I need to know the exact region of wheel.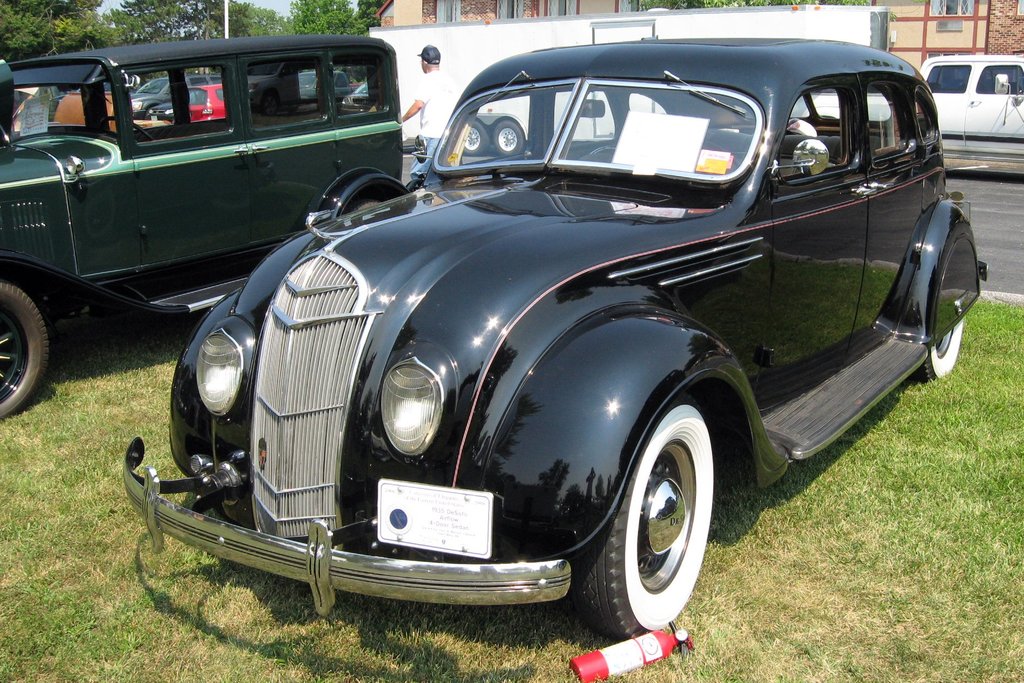
Region: rect(492, 116, 522, 154).
